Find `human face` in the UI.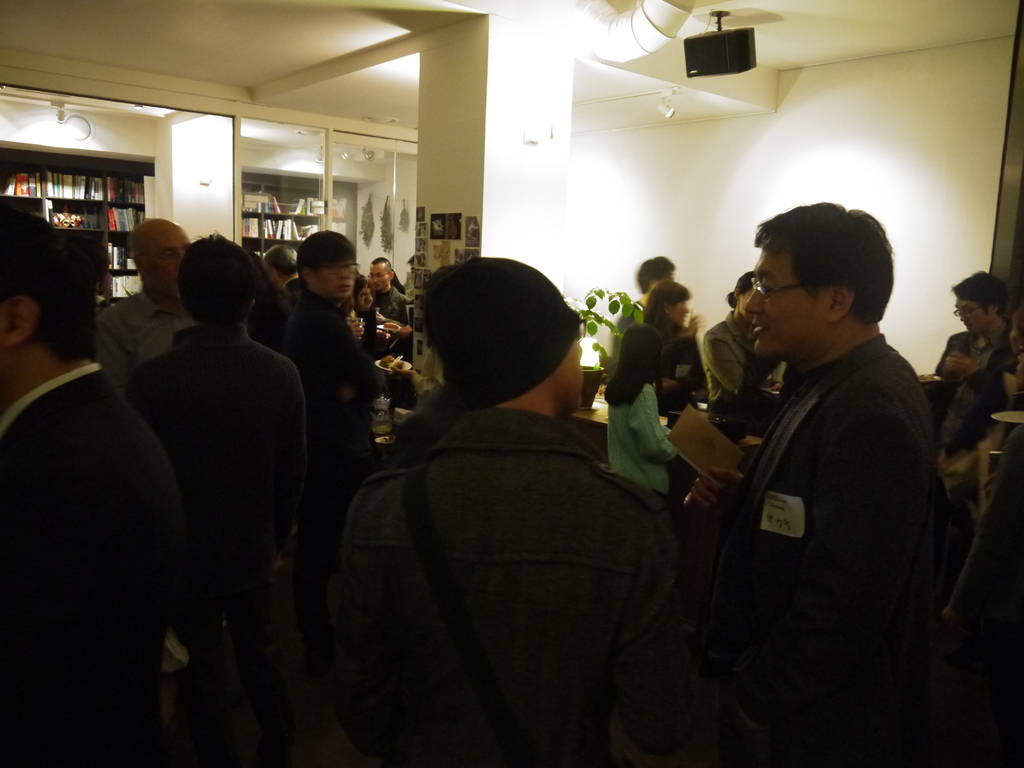
UI element at Rect(369, 264, 389, 294).
